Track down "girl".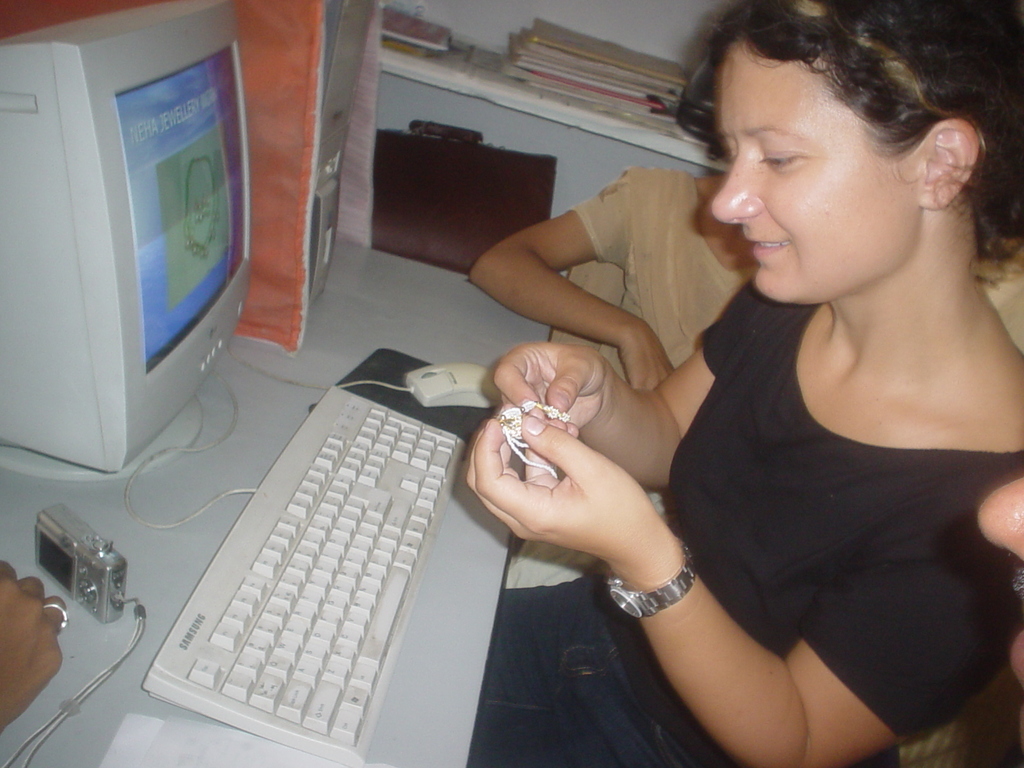
Tracked to box=[470, 0, 1023, 767].
